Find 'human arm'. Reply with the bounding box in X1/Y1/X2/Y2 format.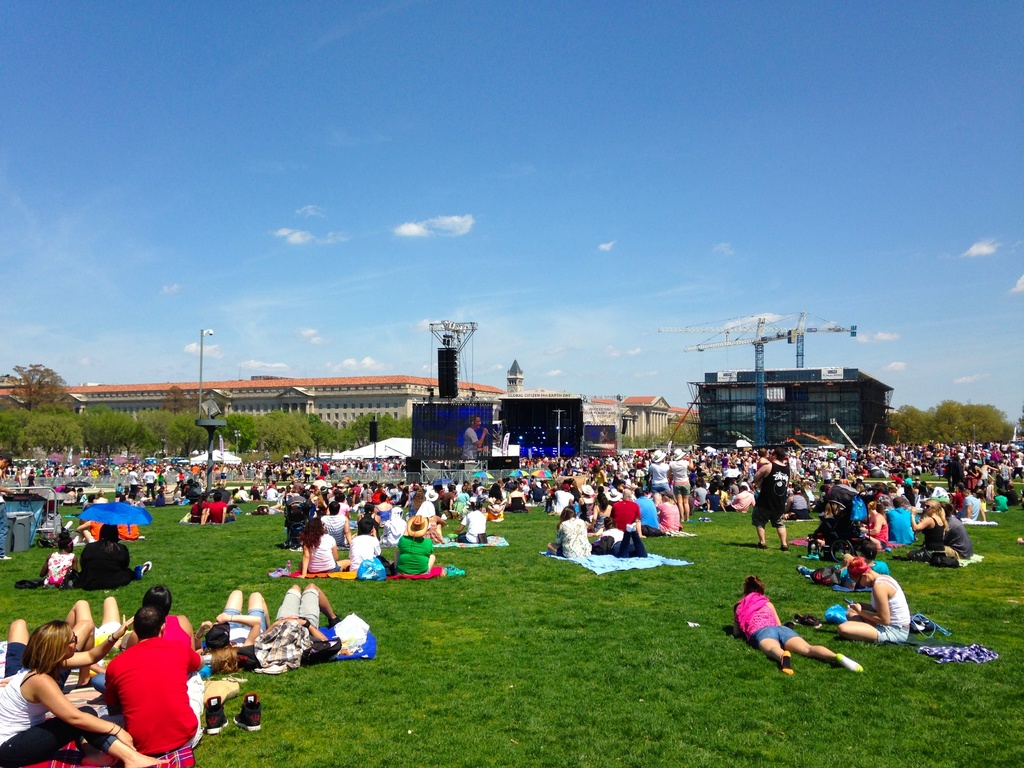
750/495/755/505.
